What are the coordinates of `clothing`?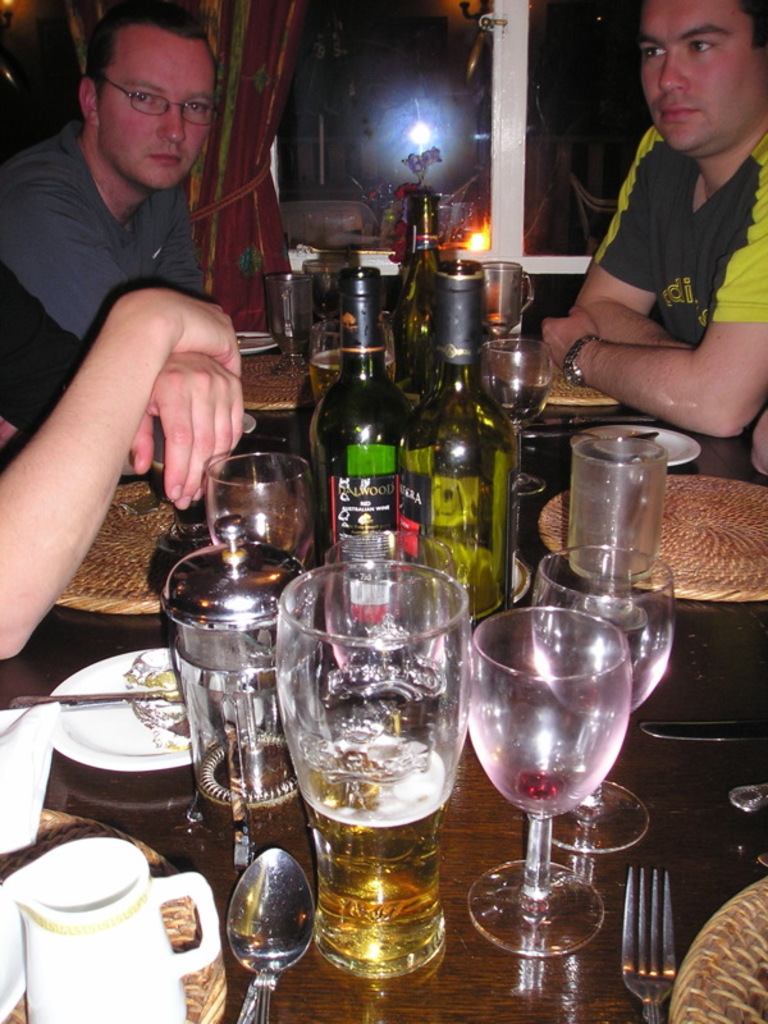
bbox(0, 115, 212, 447).
